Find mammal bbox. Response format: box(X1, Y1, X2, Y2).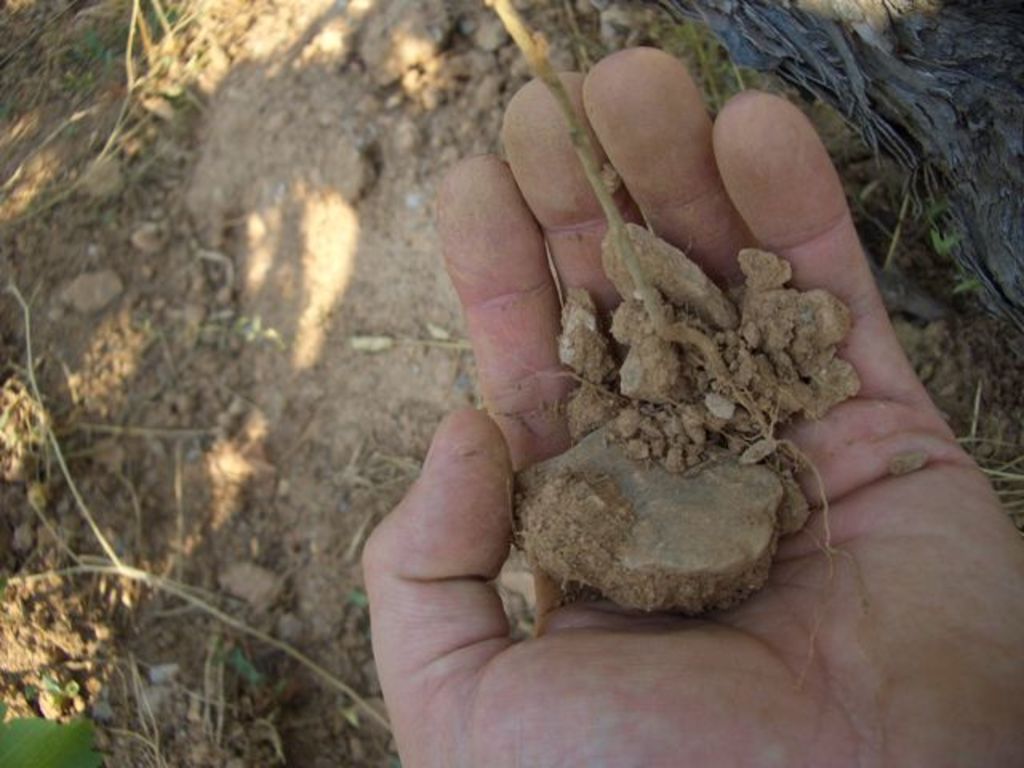
box(357, 38, 1022, 766).
